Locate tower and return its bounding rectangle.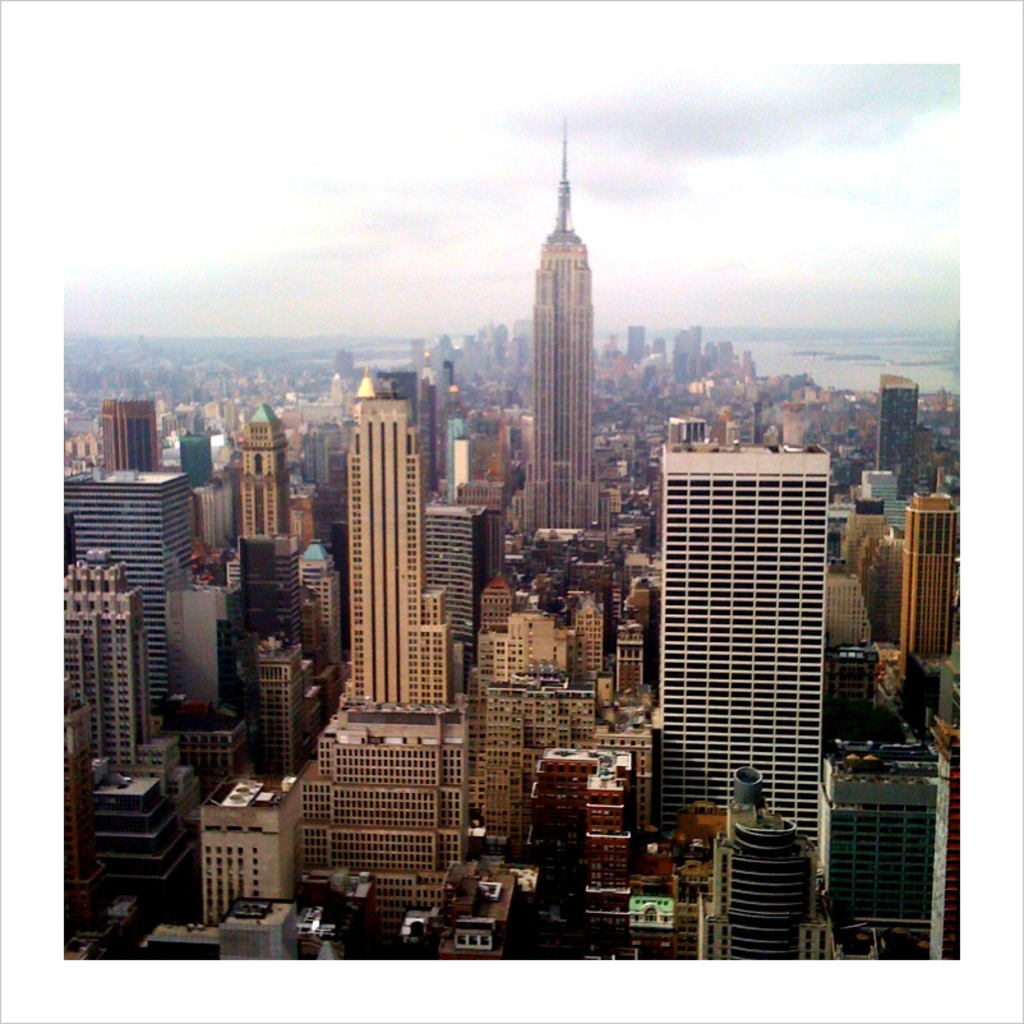
[x1=874, y1=381, x2=908, y2=483].
